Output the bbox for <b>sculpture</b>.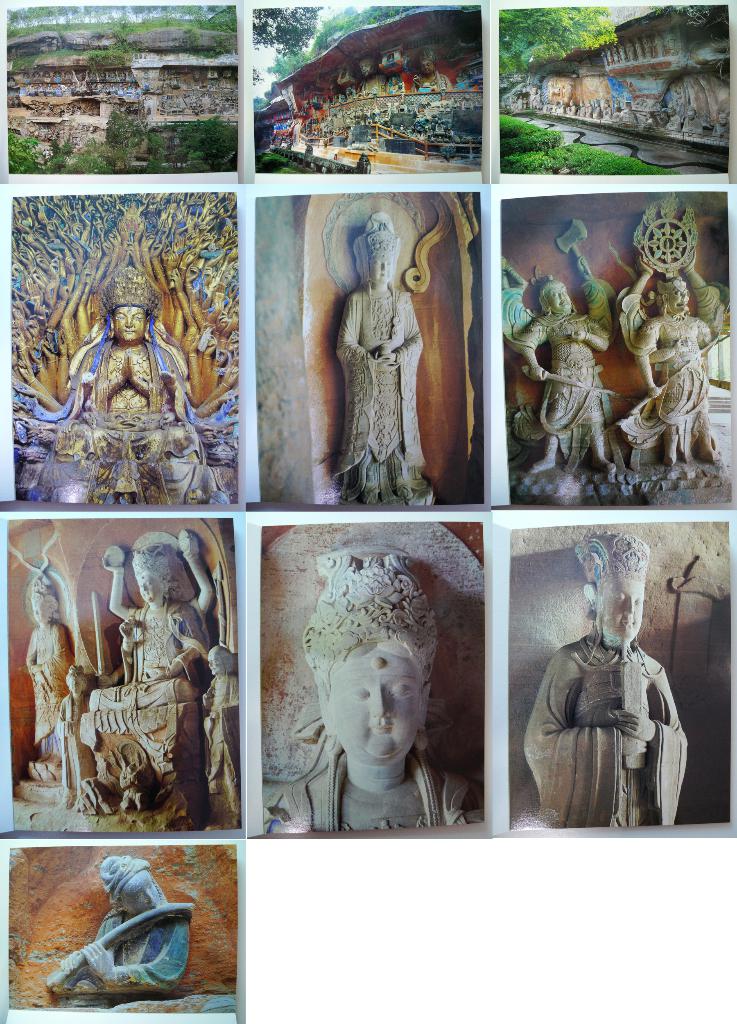
rect(6, 195, 240, 508).
